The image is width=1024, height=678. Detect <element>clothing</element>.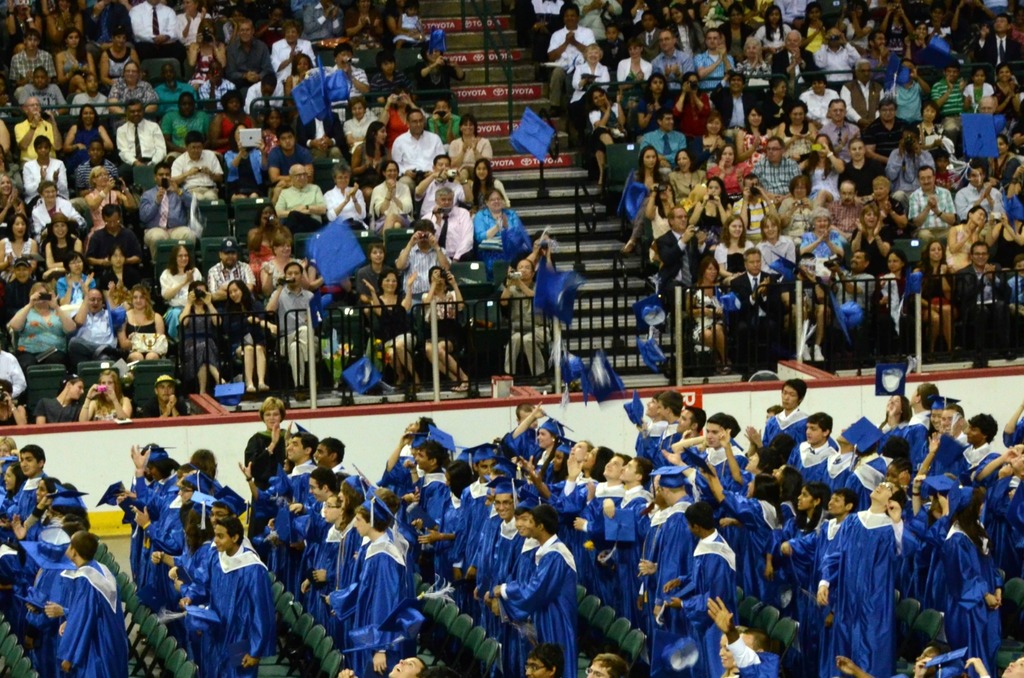
Detection: (left=838, top=269, right=869, bottom=326).
